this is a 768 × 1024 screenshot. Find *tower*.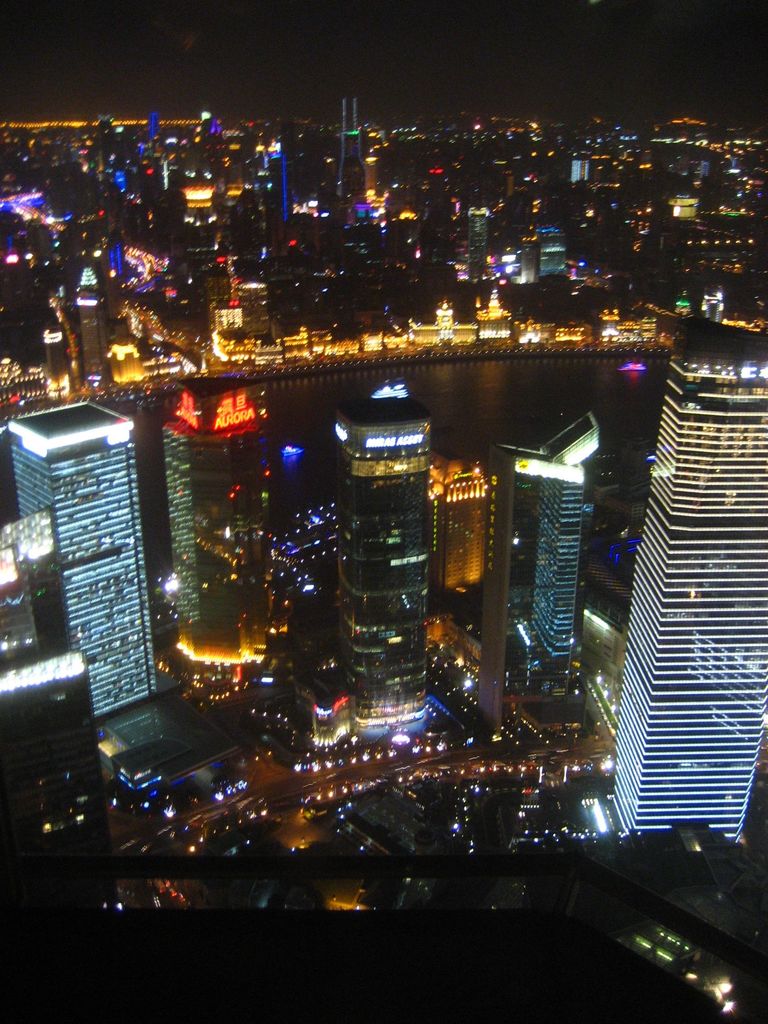
Bounding box: bbox(318, 383, 461, 735).
